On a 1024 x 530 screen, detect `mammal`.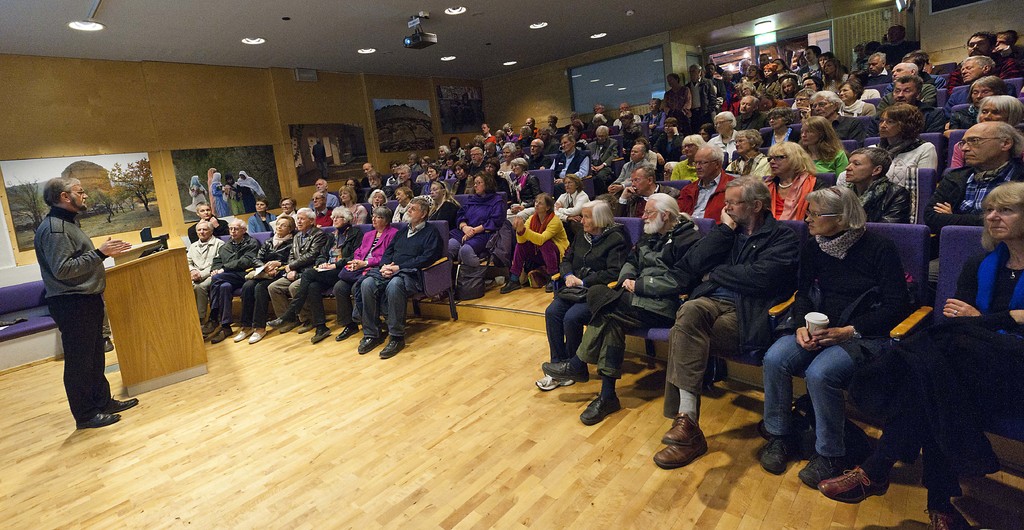
bbox=(222, 173, 243, 213).
